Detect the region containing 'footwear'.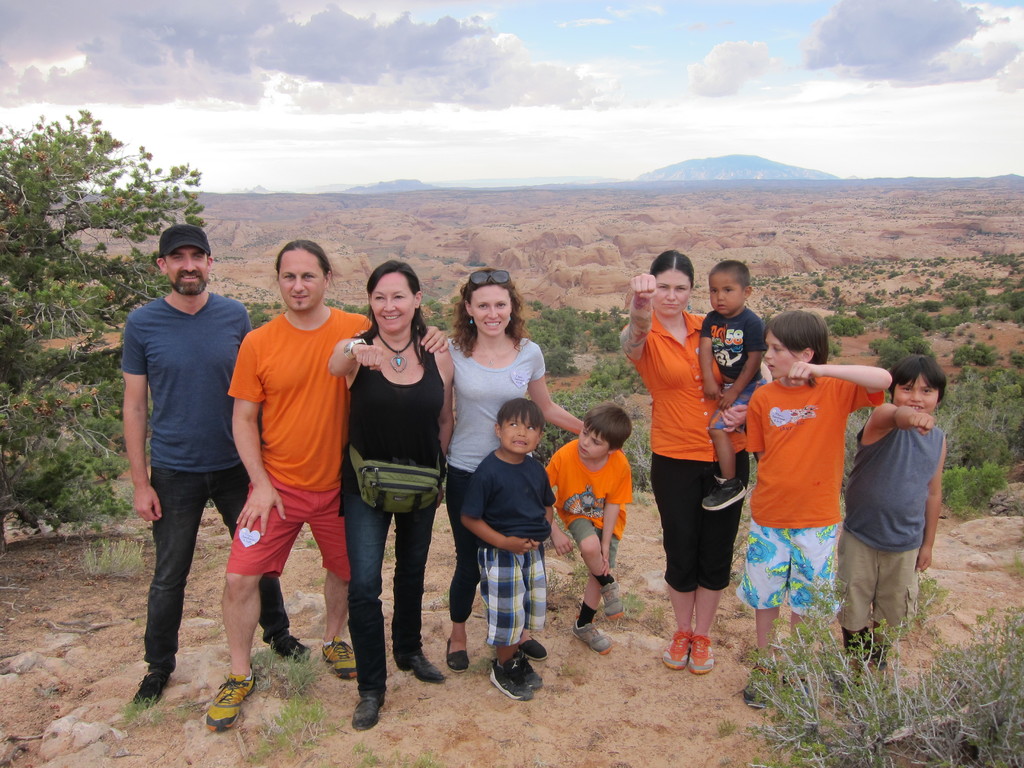
{"left": 772, "top": 666, "right": 808, "bottom": 716}.
